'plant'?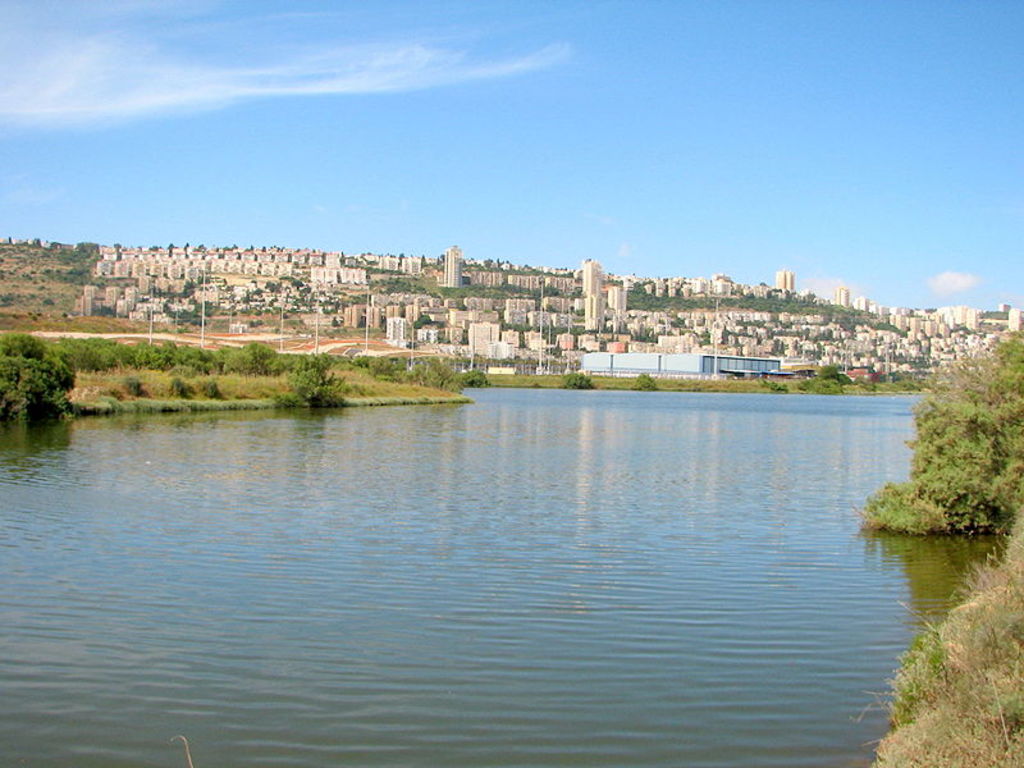
[768,372,791,392]
